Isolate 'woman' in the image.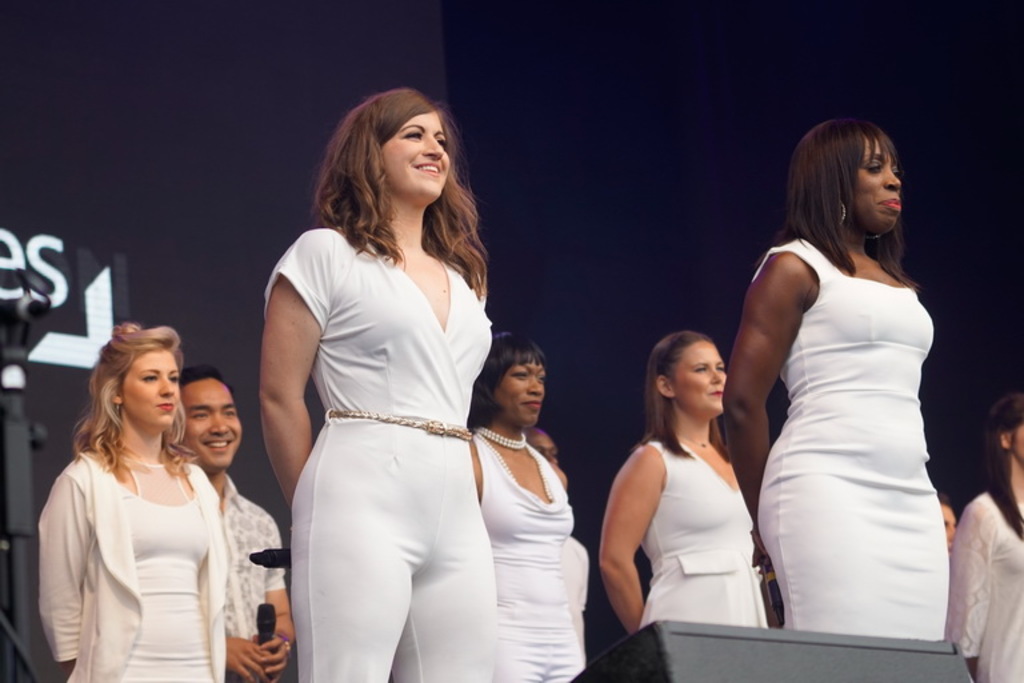
Isolated region: [716, 120, 943, 642].
